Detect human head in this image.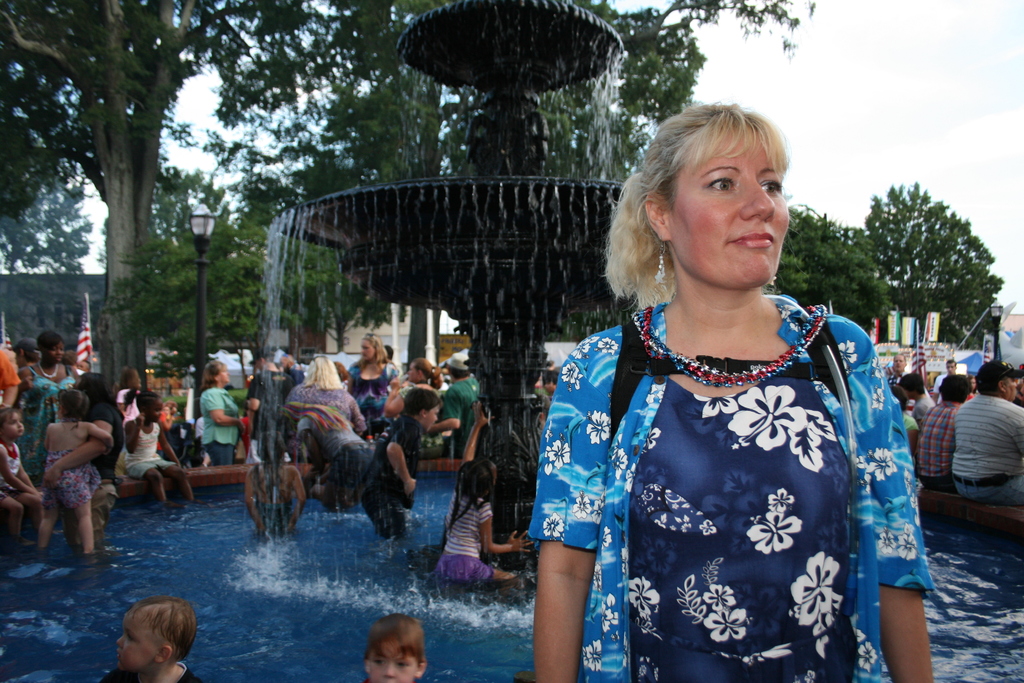
Detection: pyautogui.locateOnScreen(889, 381, 909, 418).
